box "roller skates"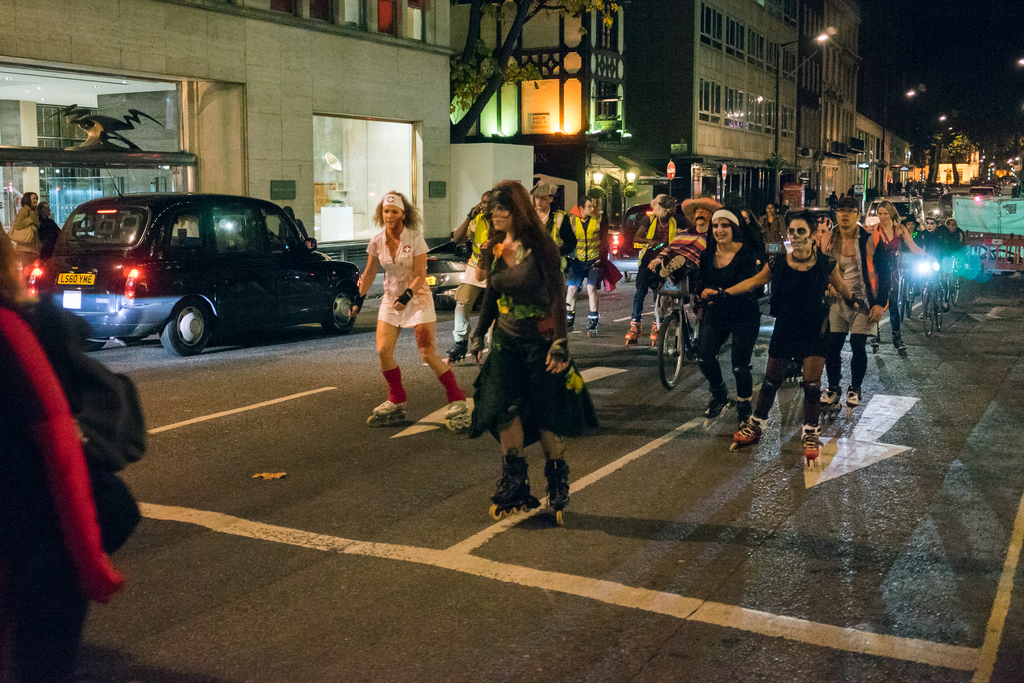
rect(566, 308, 577, 333)
